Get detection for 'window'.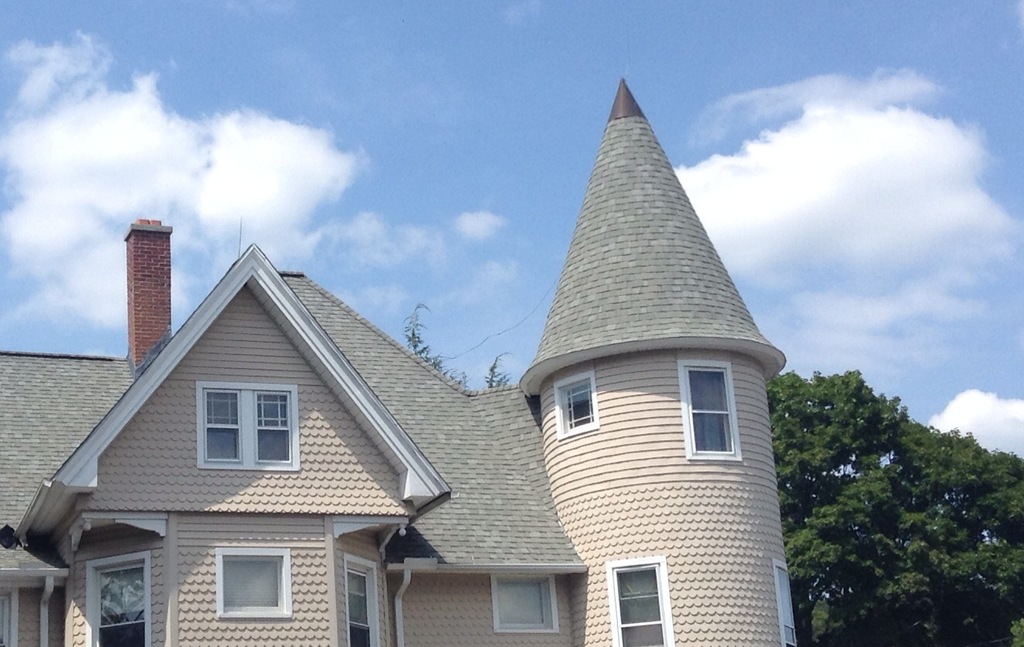
Detection: 85:554:149:646.
